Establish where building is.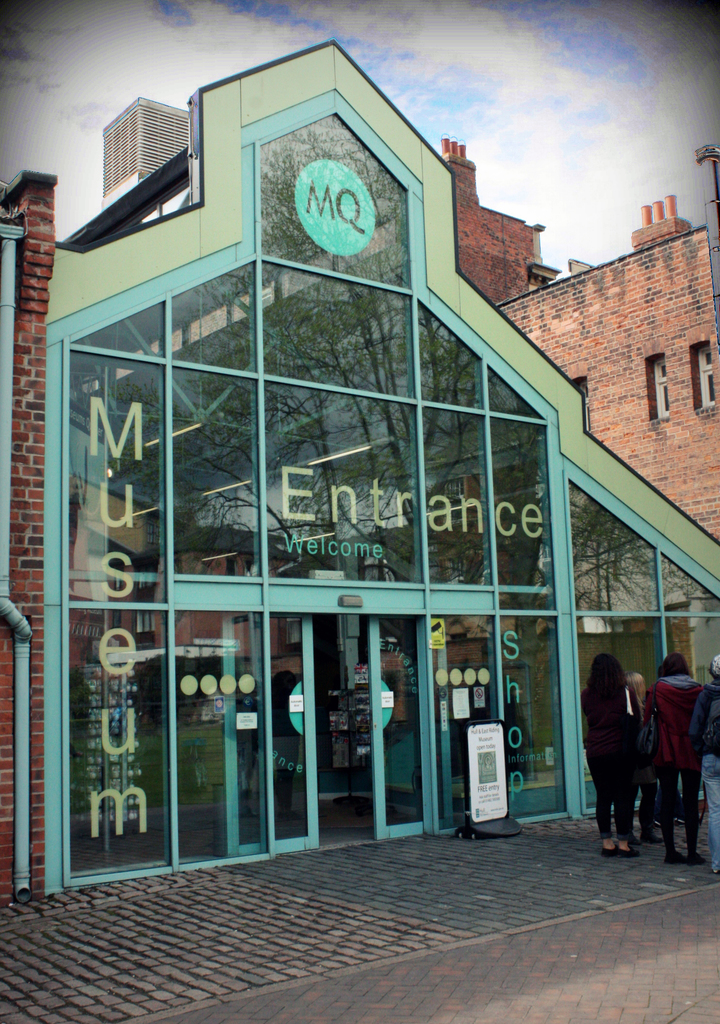
Established at (102,101,186,195).
